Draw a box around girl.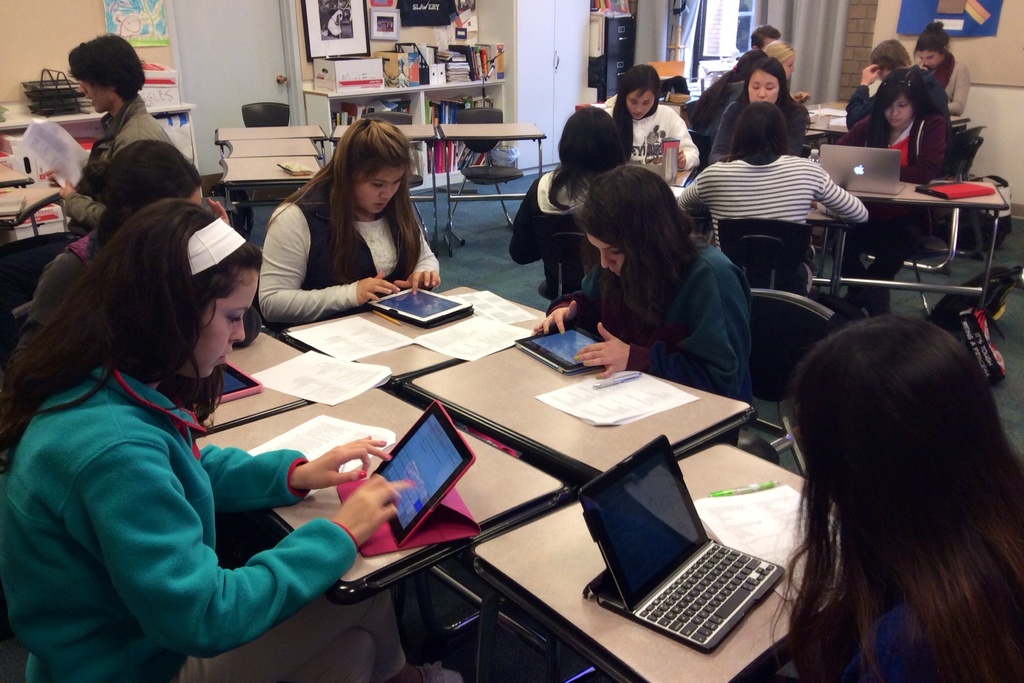
{"left": 771, "top": 315, "right": 1023, "bottom": 682}.
